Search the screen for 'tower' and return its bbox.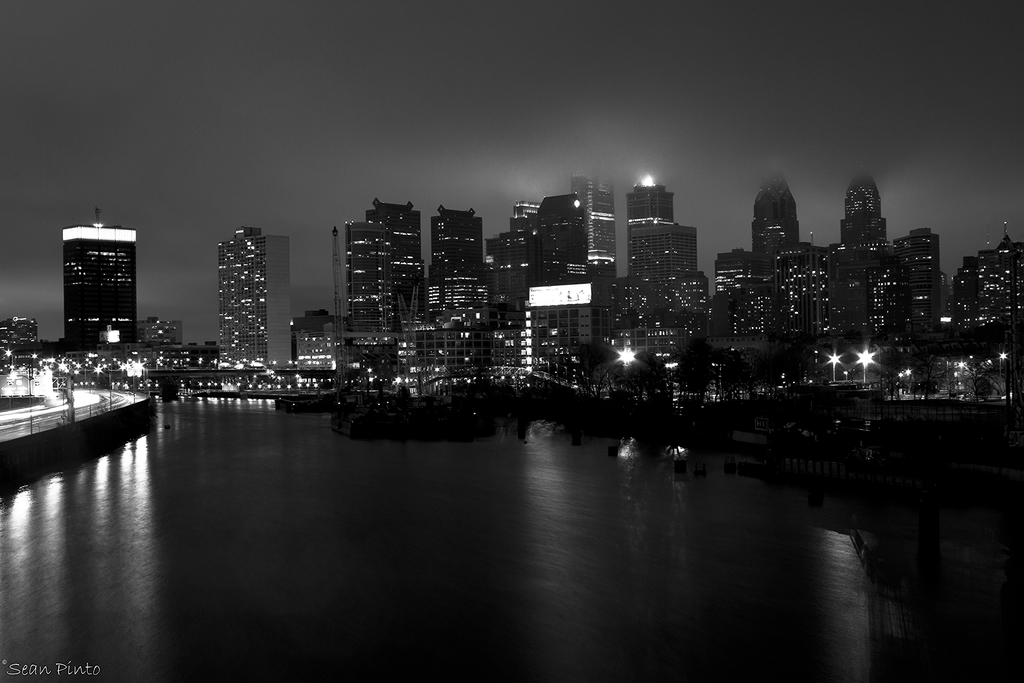
Found: l=431, t=204, r=489, b=298.
